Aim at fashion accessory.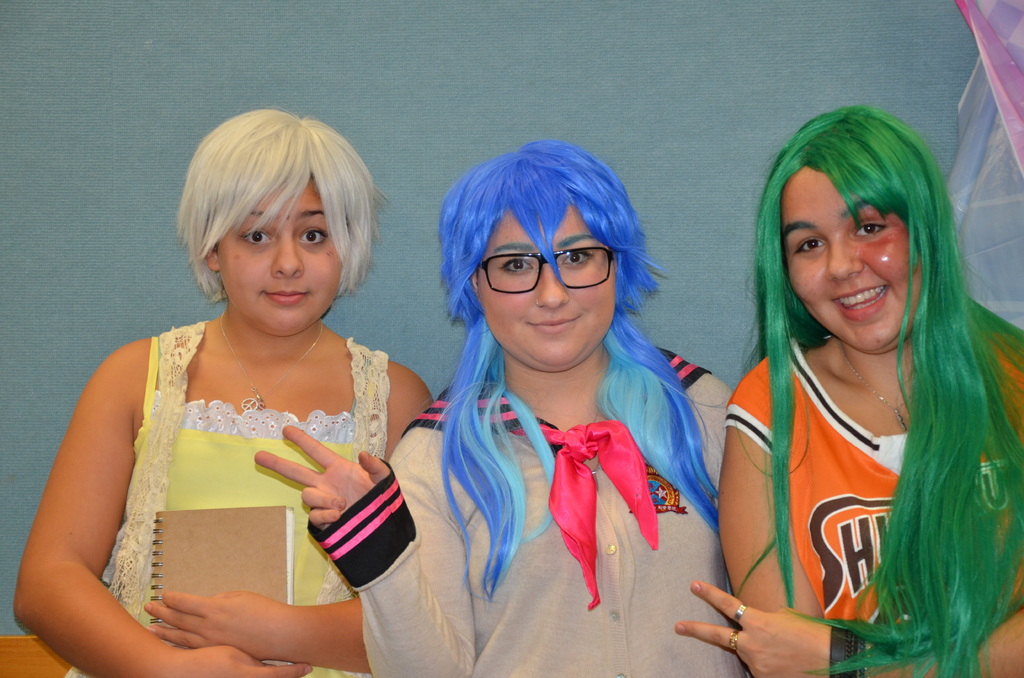
Aimed at locate(730, 595, 748, 626).
